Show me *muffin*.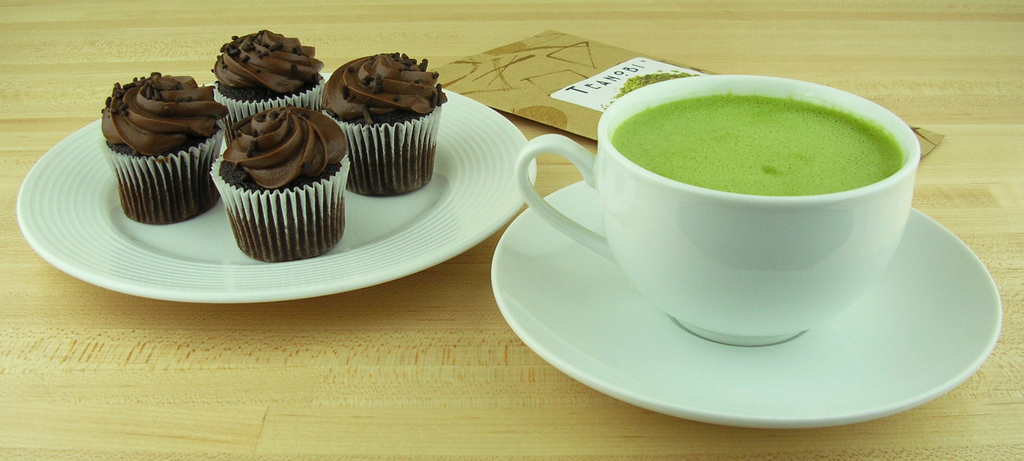
*muffin* is here: region(210, 106, 349, 260).
